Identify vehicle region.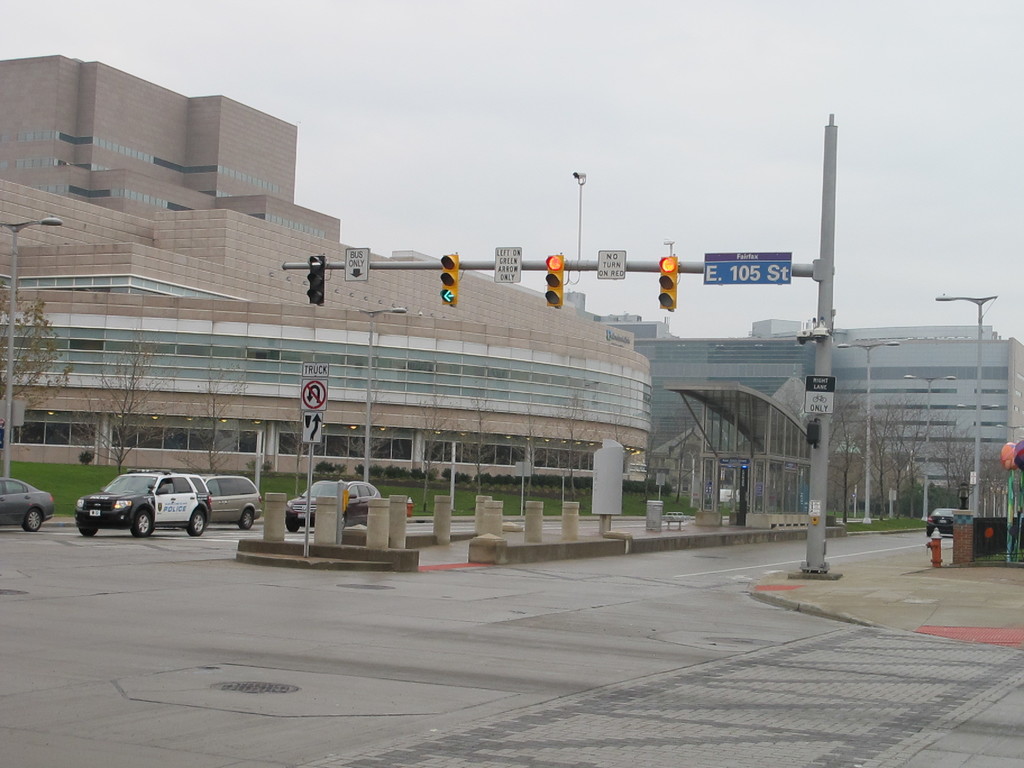
Region: detection(73, 460, 218, 538).
